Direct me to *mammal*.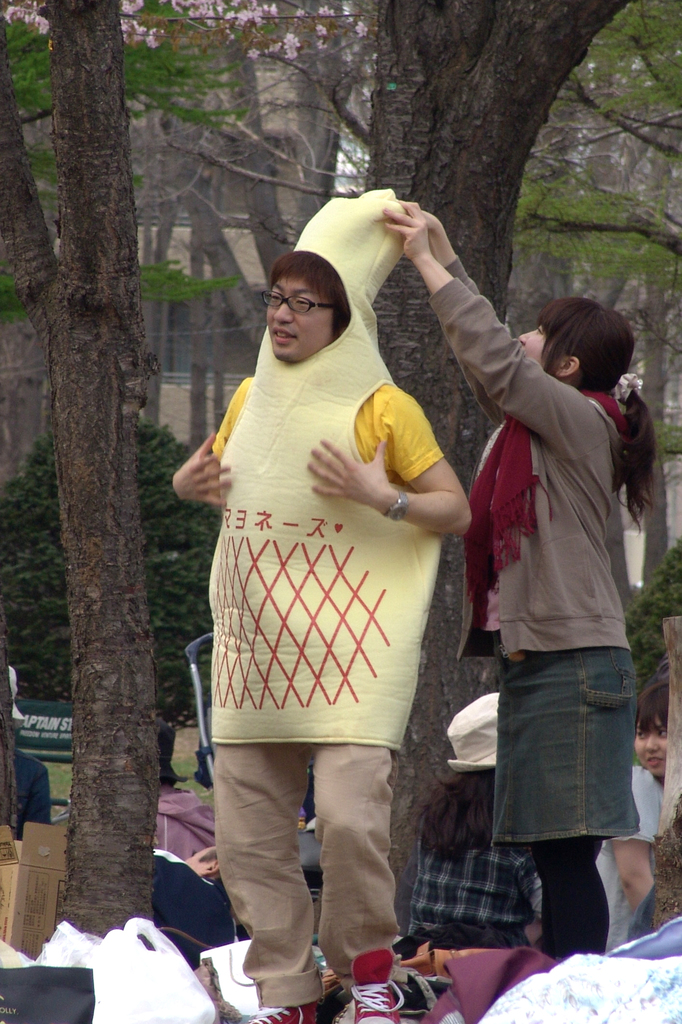
Direction: 0:660:52:852.
